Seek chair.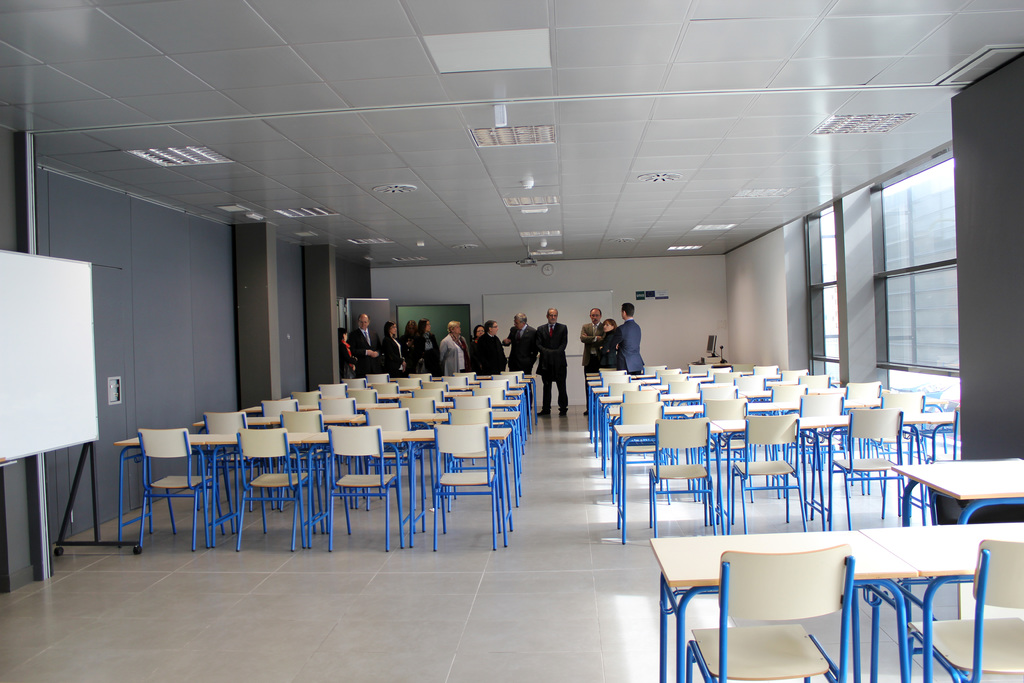
bbox(677, 543, 854, 682).
